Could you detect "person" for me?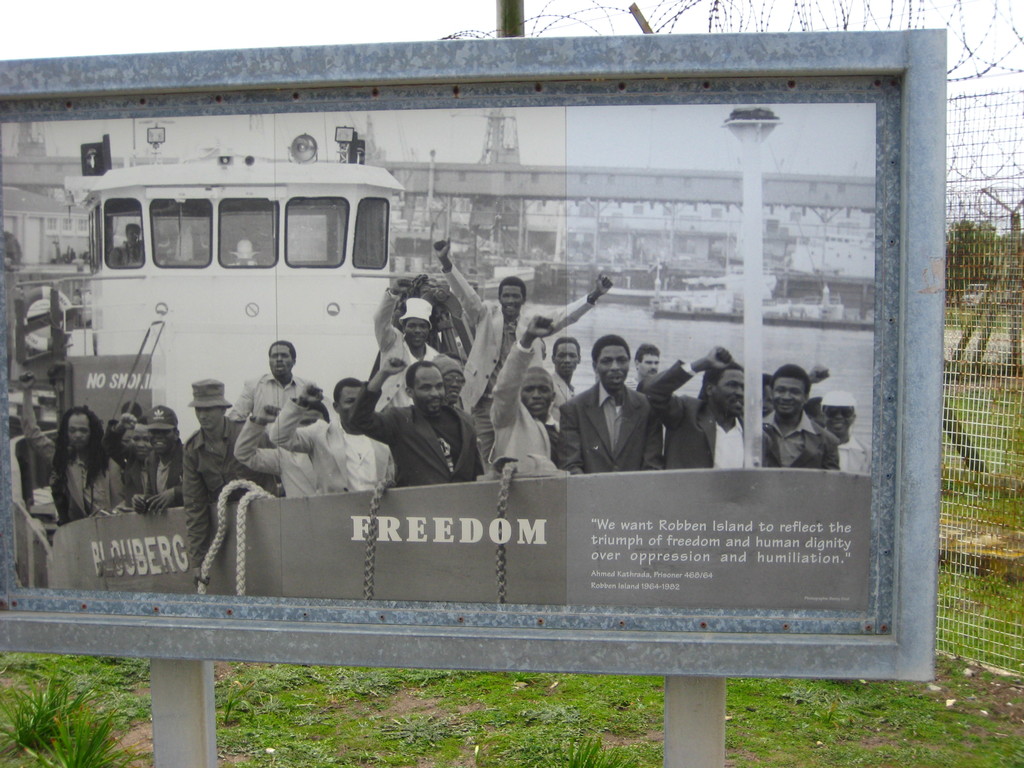
Detection result: 428:352:474:401.
